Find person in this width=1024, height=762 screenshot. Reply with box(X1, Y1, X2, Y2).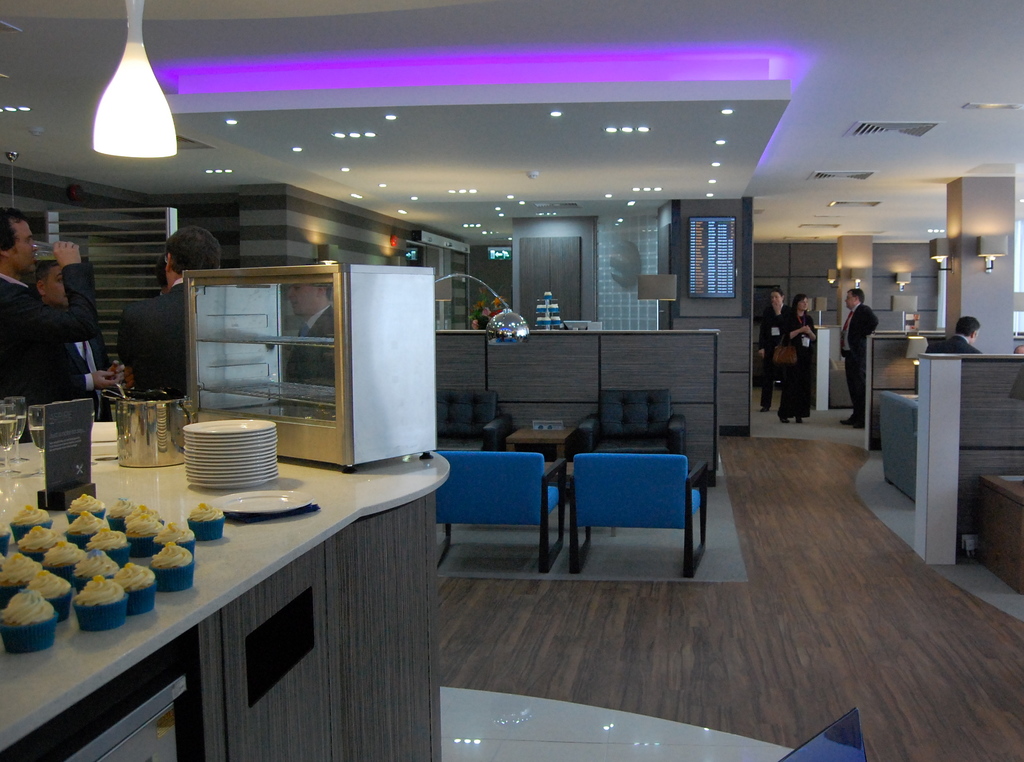
box(281, 265, 342, 408).
